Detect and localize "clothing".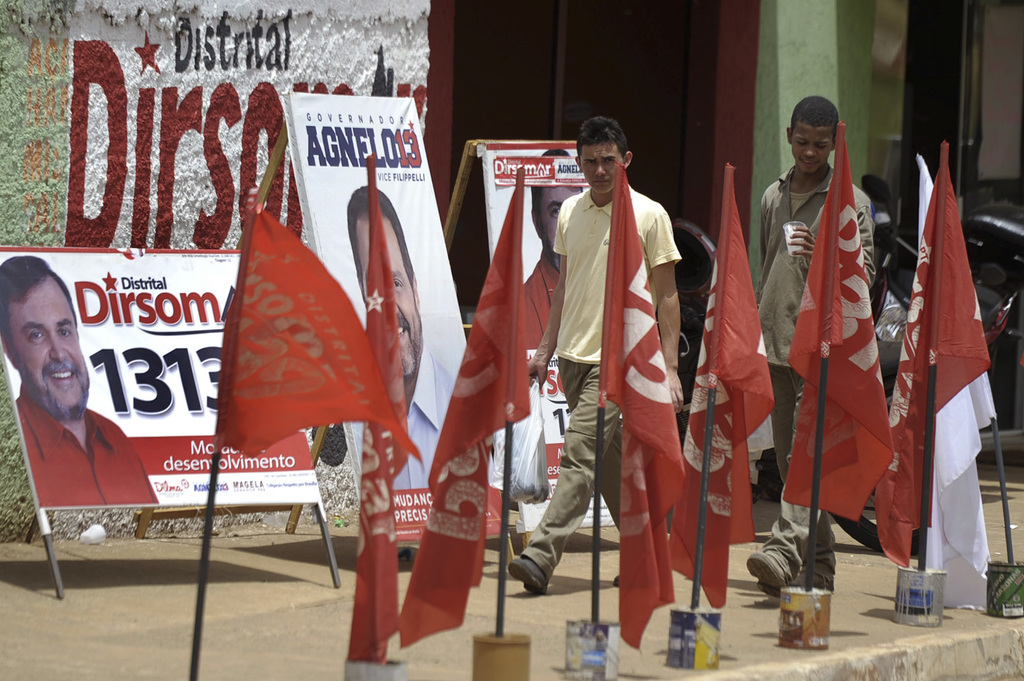
Localized at bbox=(385, 354, 487, 498).
